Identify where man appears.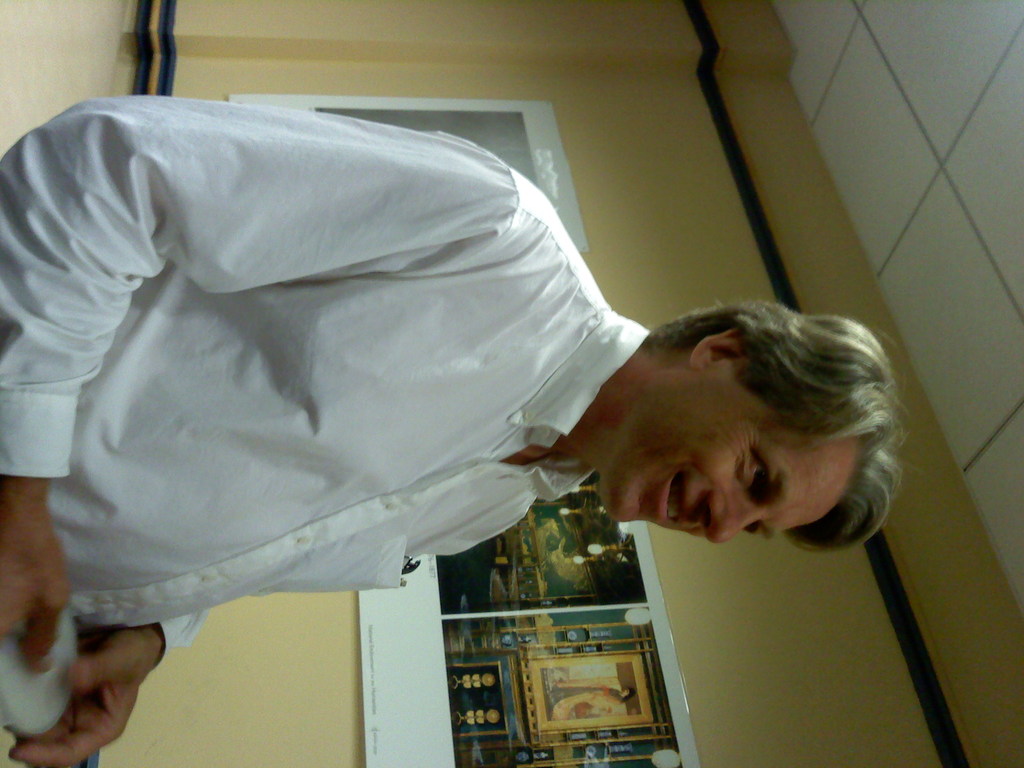
Appears at (0, 89, 910, 767).
